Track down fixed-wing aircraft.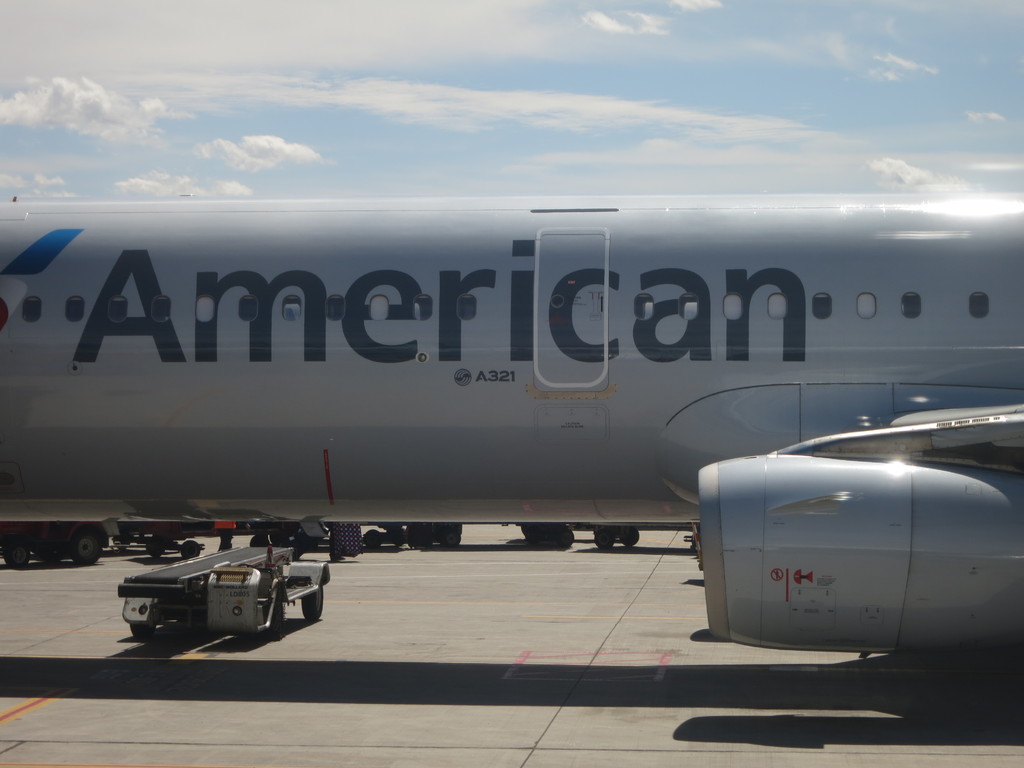
Tracked to x1=0 y1=188 x2=1023 y2=657.
